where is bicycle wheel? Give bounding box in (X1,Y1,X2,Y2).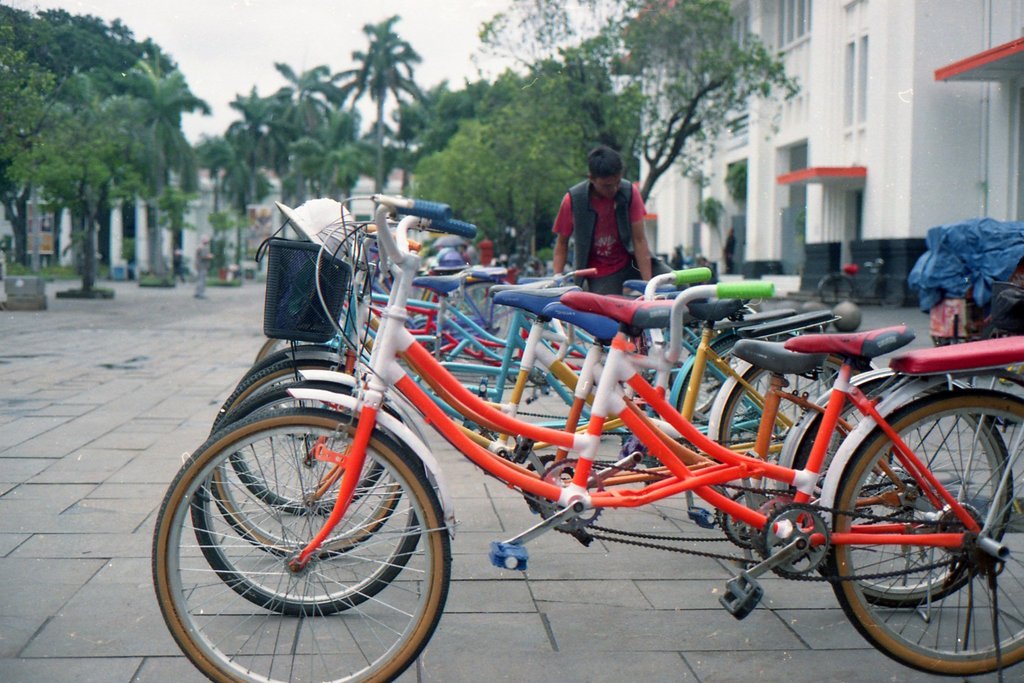
(714,359,850,512).
